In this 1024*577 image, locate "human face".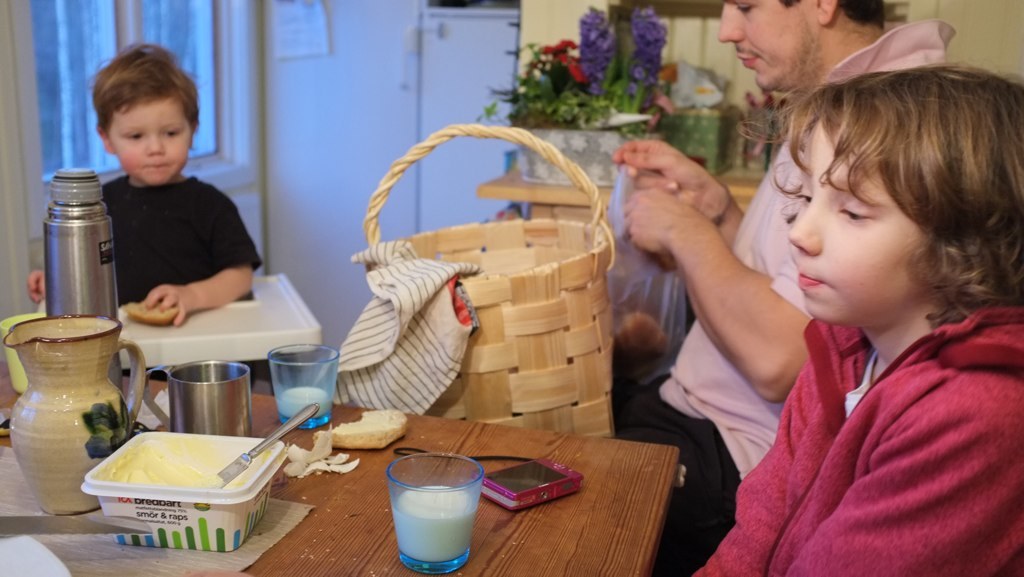
Bounding box: box(714, 1, 817, 92).
